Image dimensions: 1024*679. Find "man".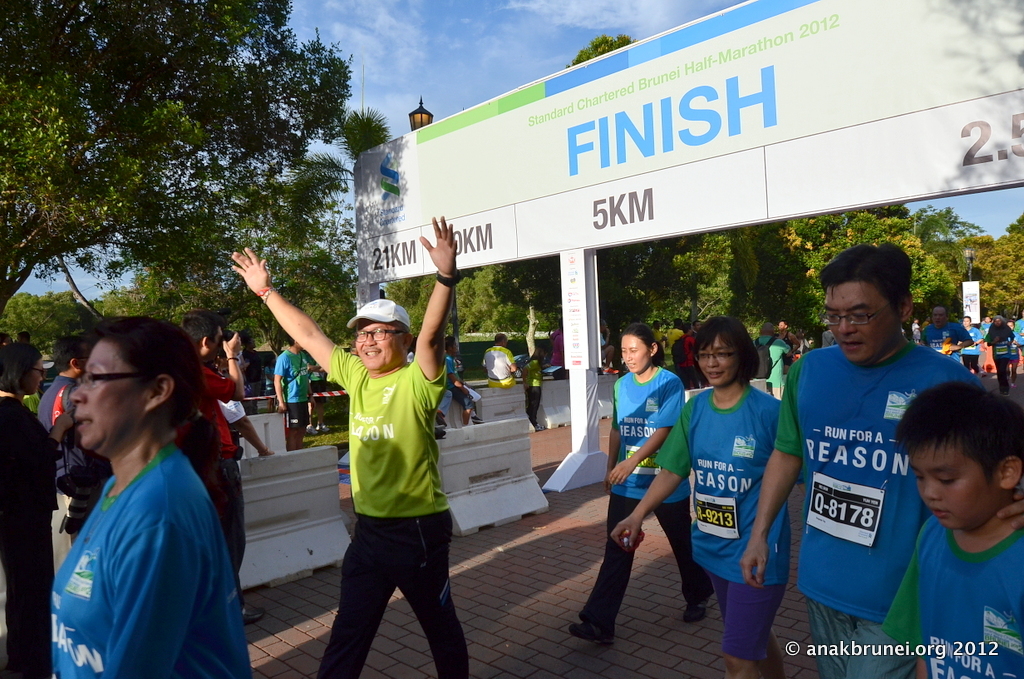
(x1=779, y1=317, x2=804, y2=357).
